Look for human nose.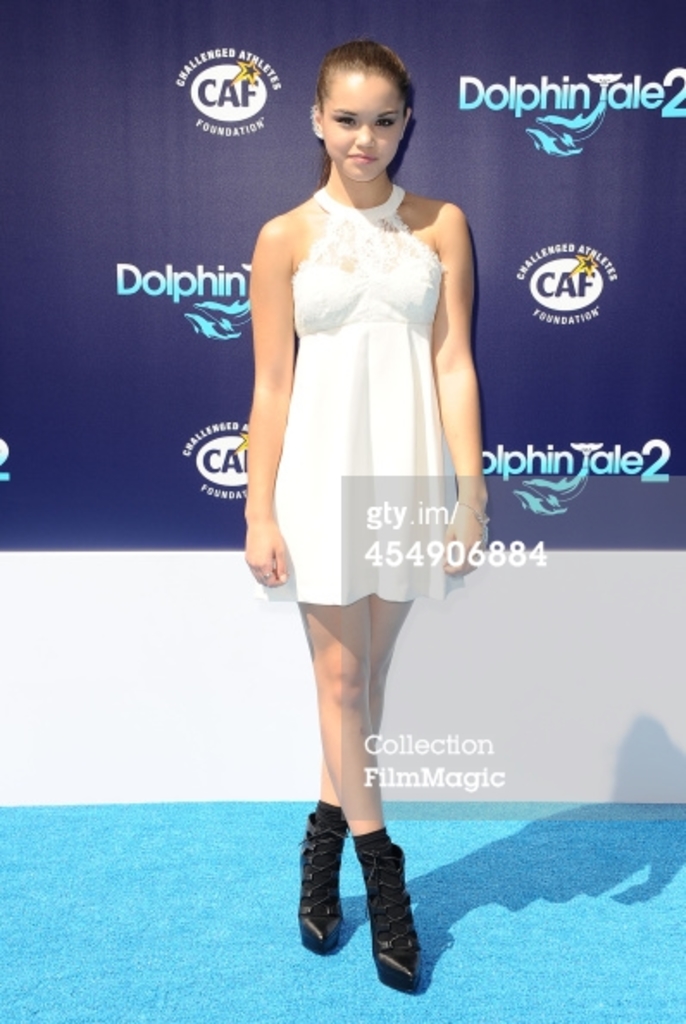
Found: bbox=[353, 117, 377, 148].
